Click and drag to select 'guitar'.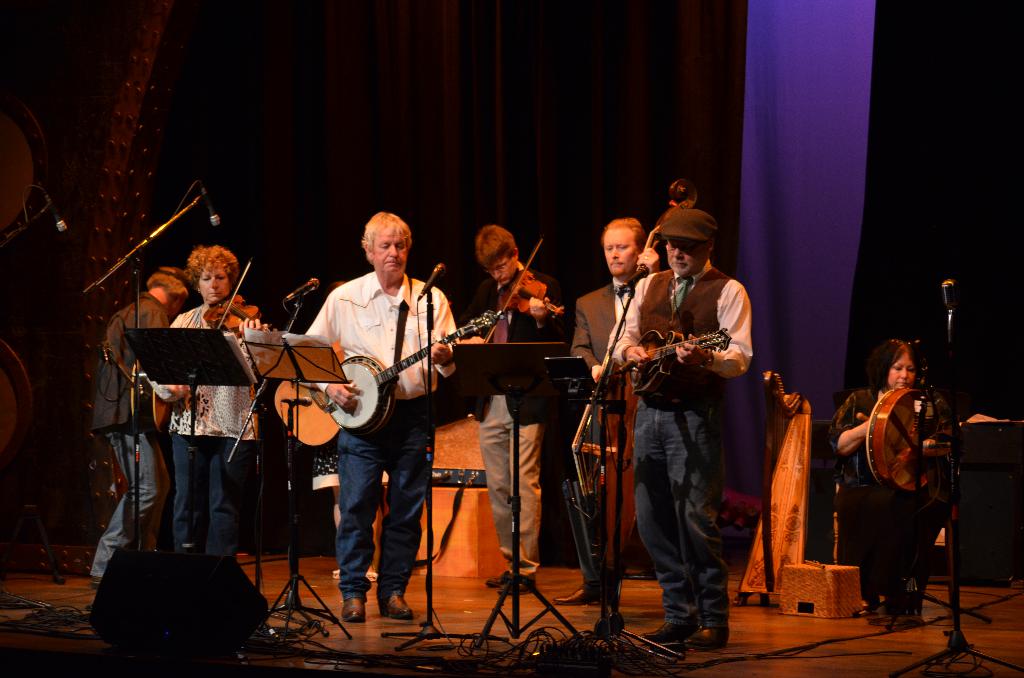
Selection: [316, 309, 510, 441].
